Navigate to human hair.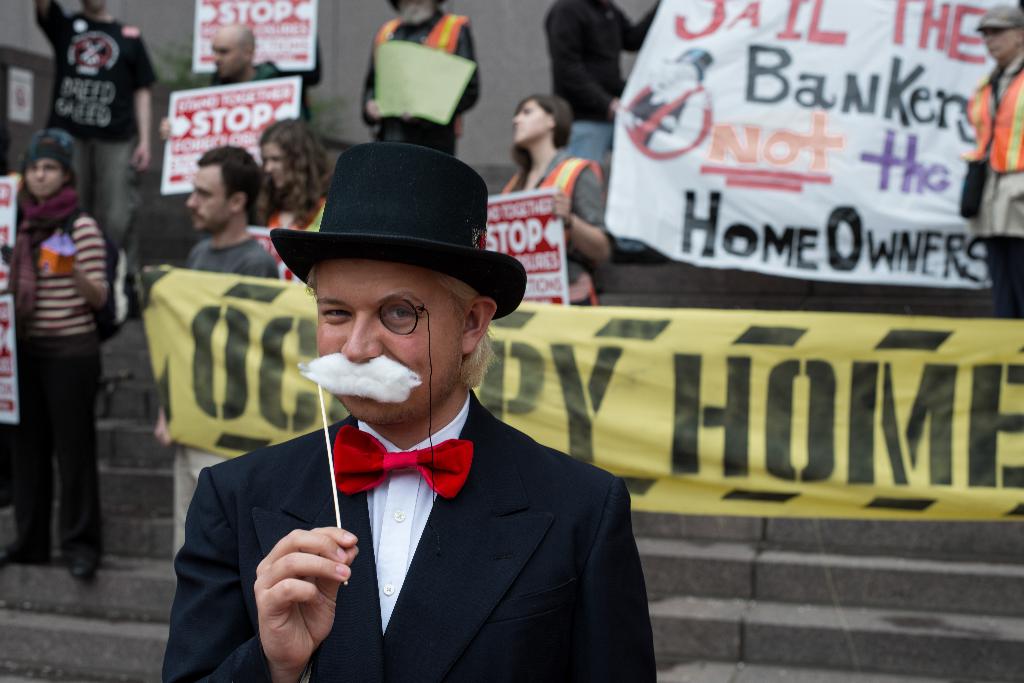
Navigation target: (256,118,336,231).
